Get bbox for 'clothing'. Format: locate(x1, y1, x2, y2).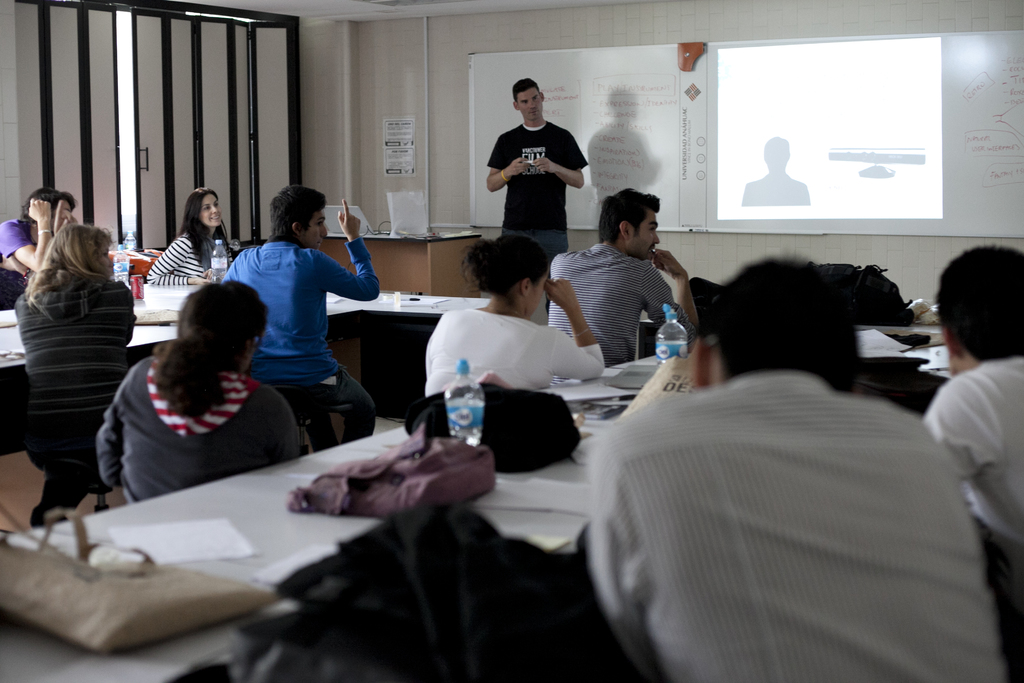
locate(486, 119, 588, 312).
